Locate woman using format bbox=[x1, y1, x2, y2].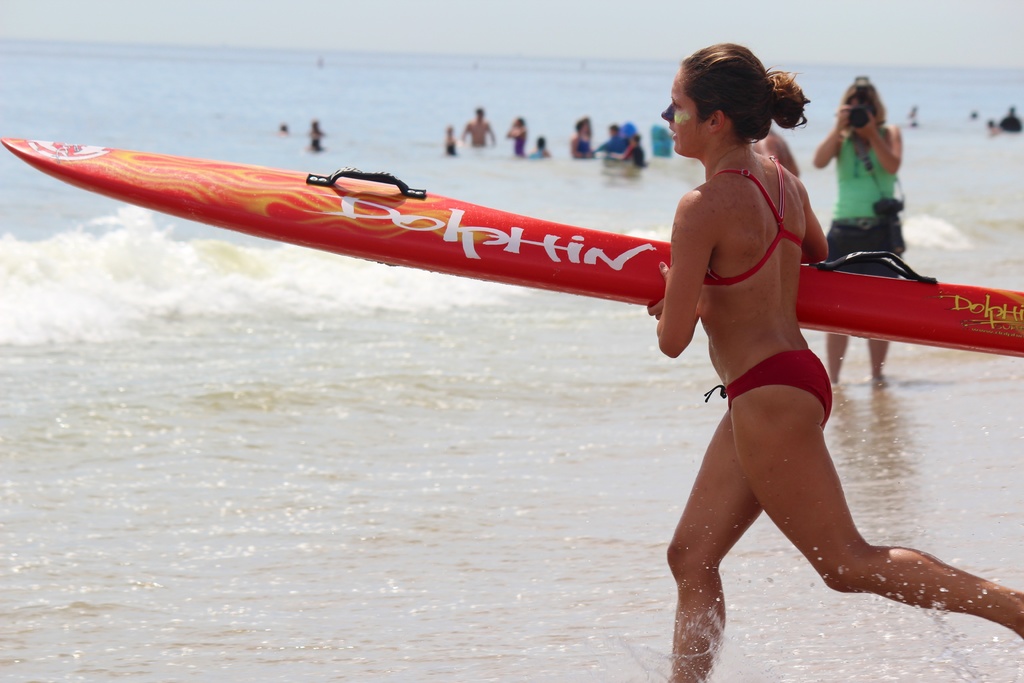
bbox=[643, 38, 1023, 682].
